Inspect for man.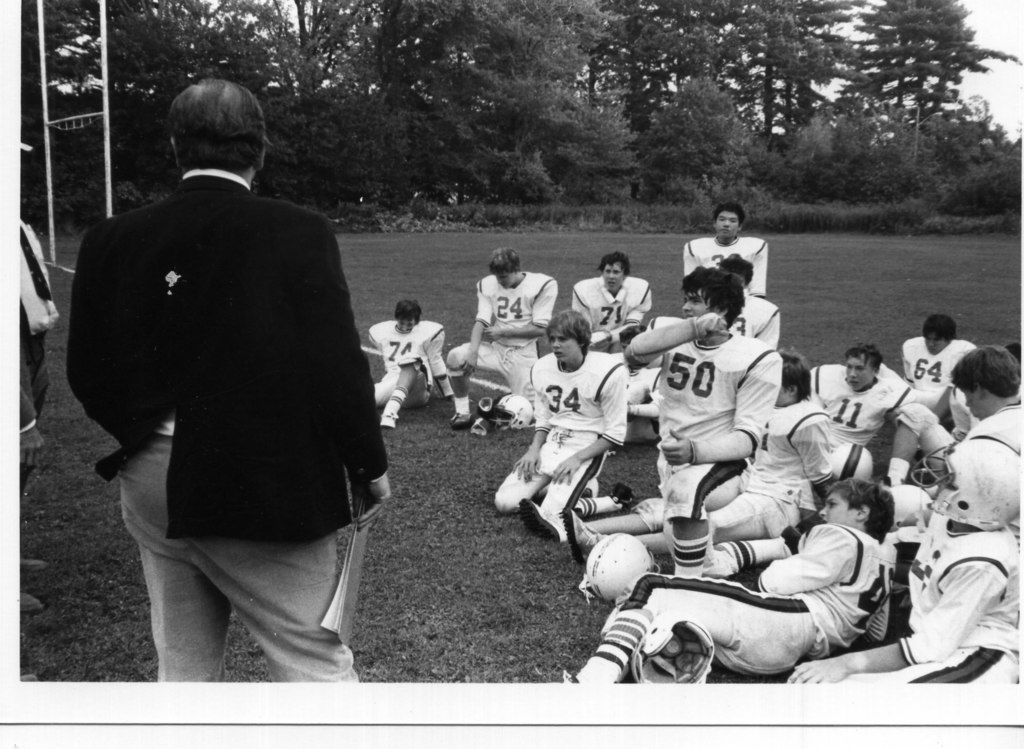
Inspection: (492, 311, 637, 524).
